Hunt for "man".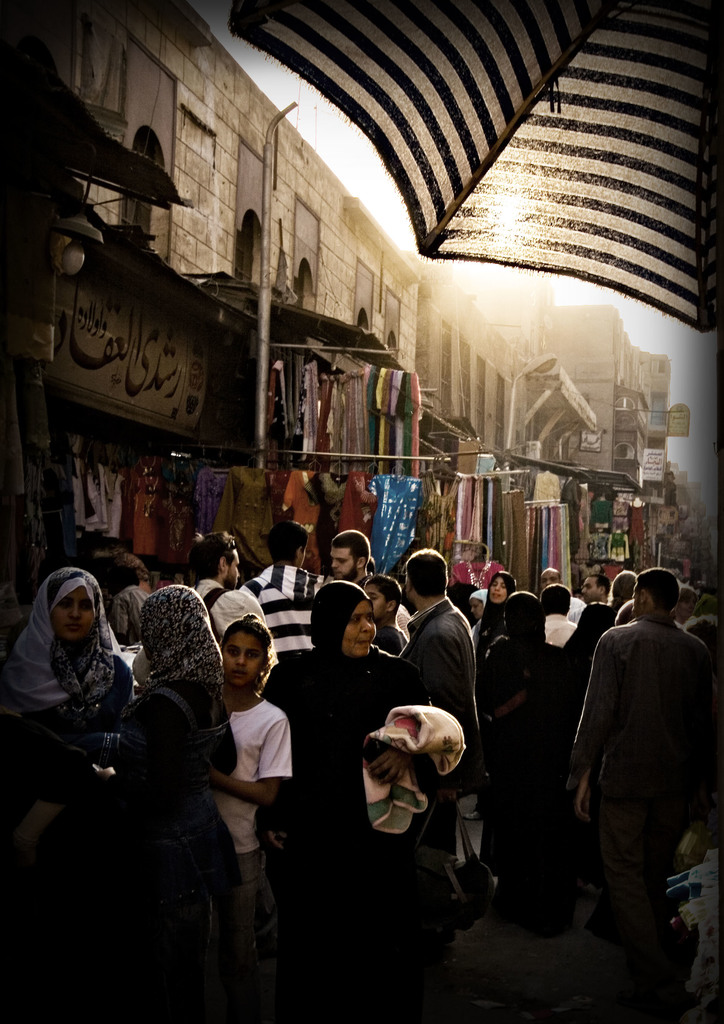
Hunted down at detection(568, 567, 648, 662).
